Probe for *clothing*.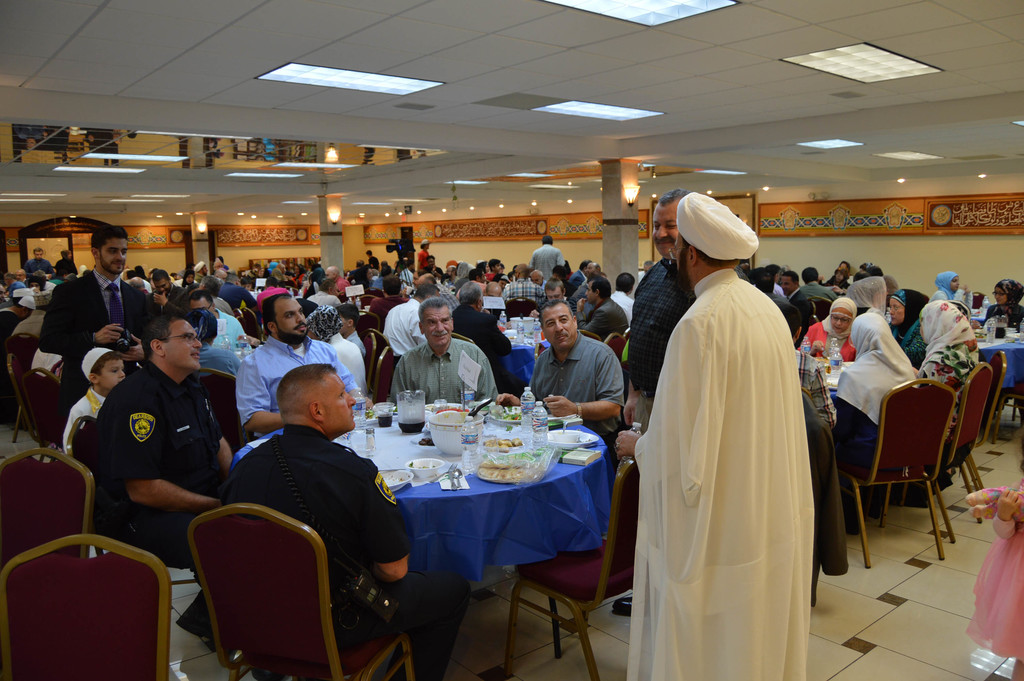
Probe result: bbox=[961, 478, 1023, 680].
